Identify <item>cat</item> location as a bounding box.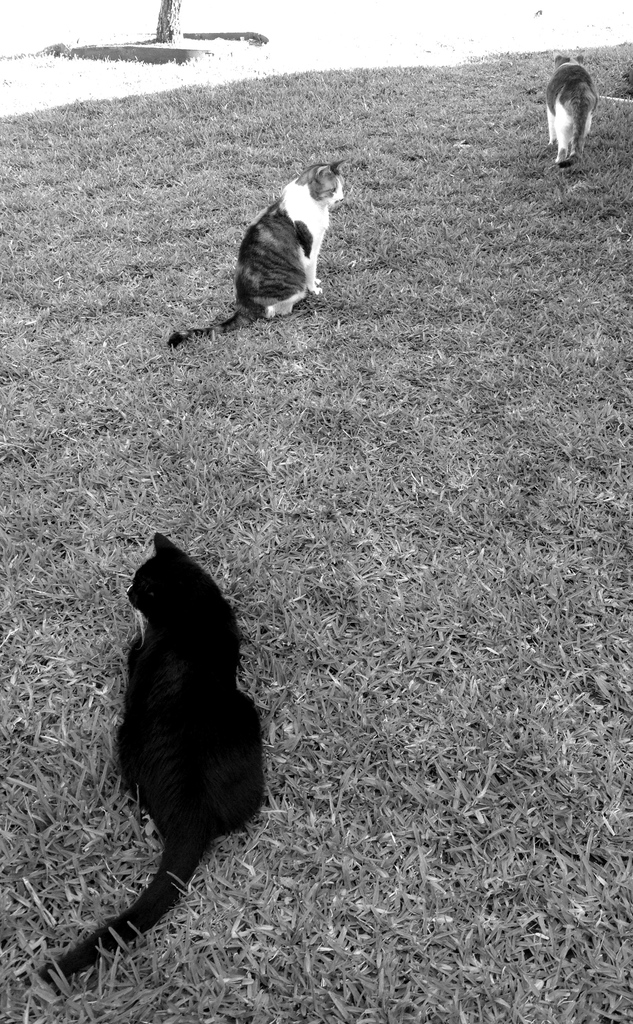
159, 161, 351, 351.
